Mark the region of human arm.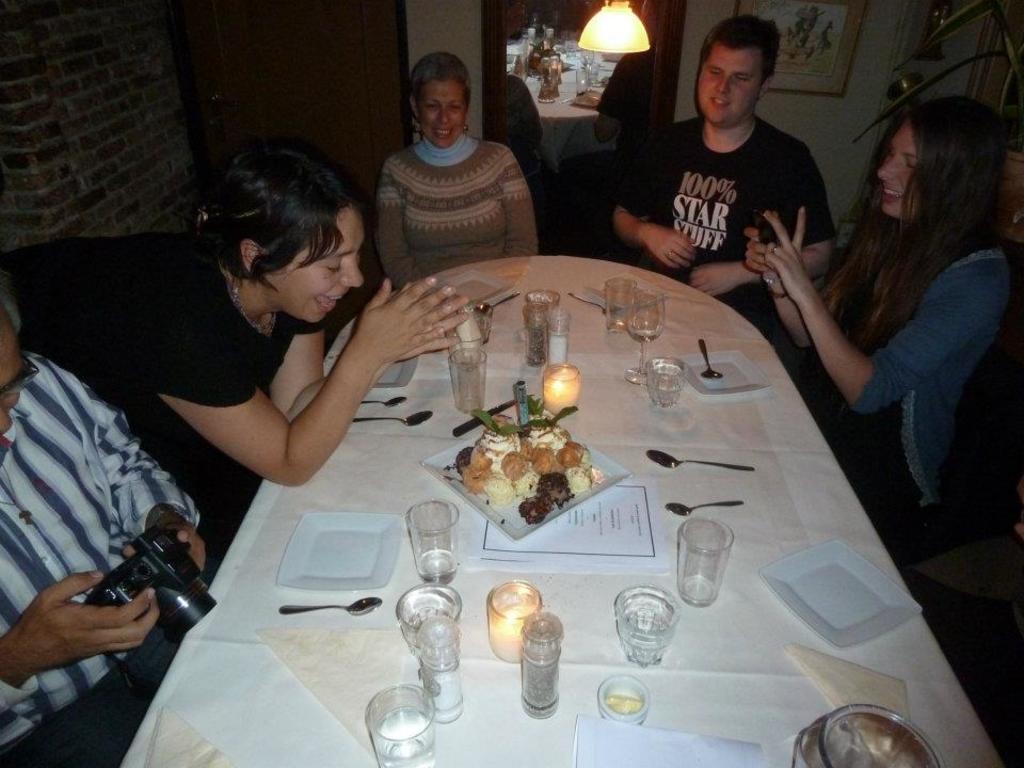
Region: bbox=(63, 371, 207, 580).
